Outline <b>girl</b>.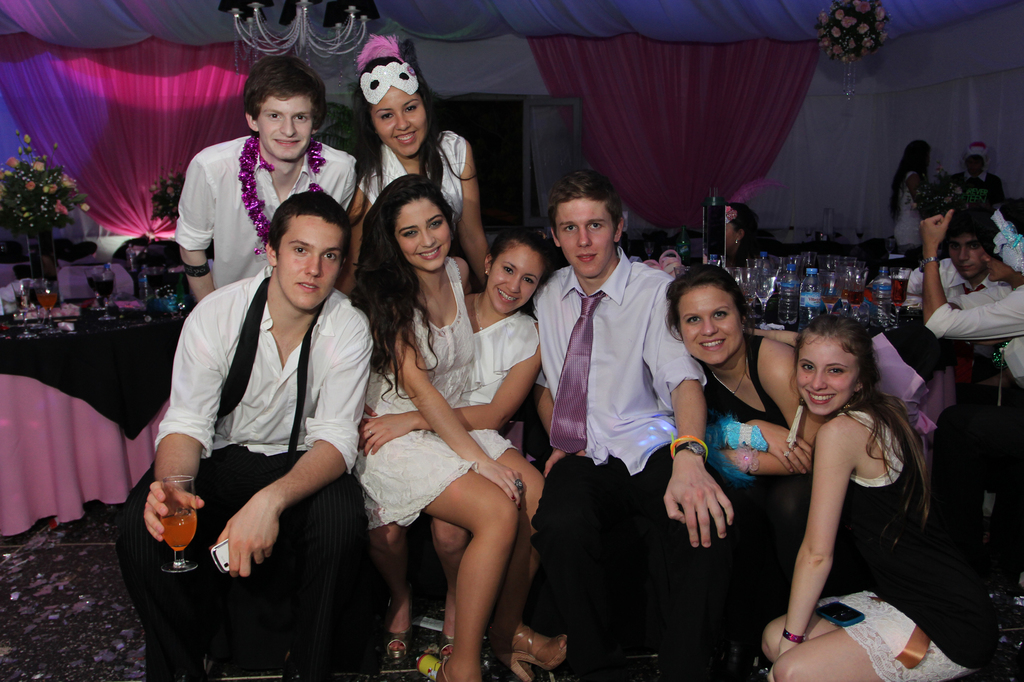
Outline: [left=349, top=171, right=566, bottom=681].
